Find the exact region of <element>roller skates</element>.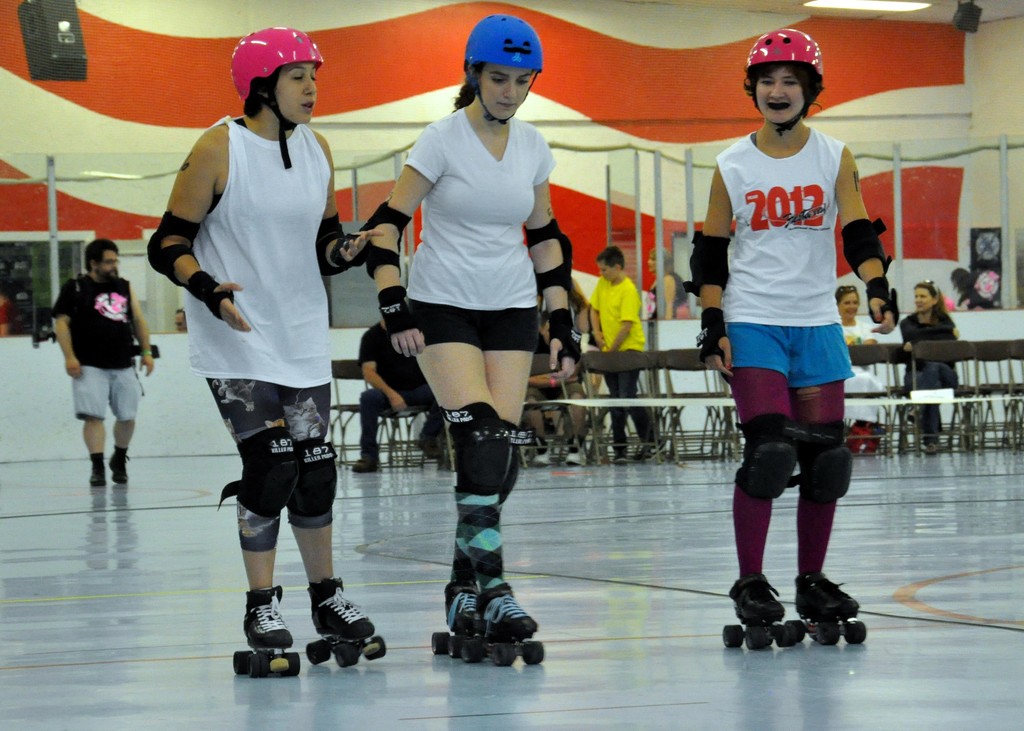
Exact region: l=474, t=581, r=547, b=666.
